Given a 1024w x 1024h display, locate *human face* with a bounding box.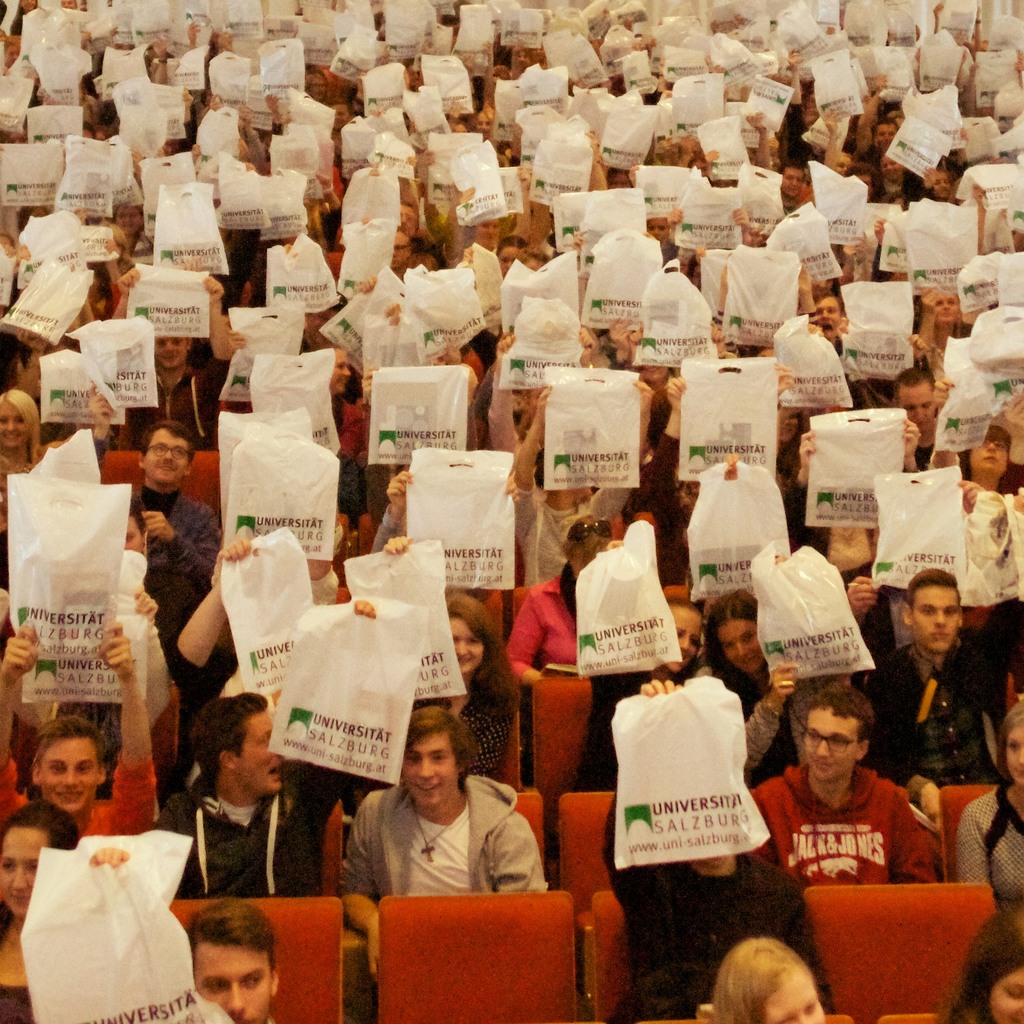
Located: box(606, 169, 634, 189).
